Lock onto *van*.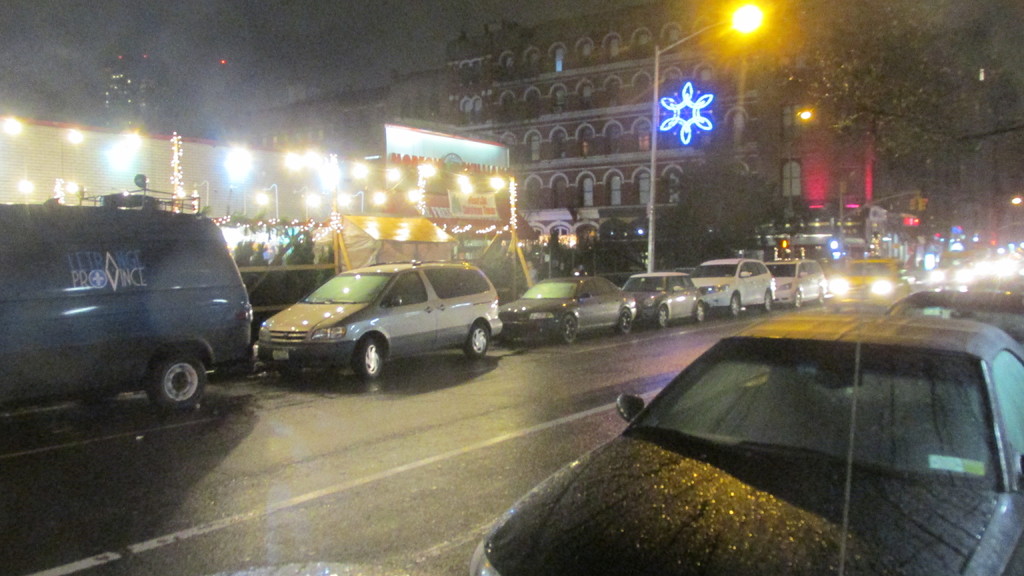
Locked: bbox=[0, 171, 262, 416].
